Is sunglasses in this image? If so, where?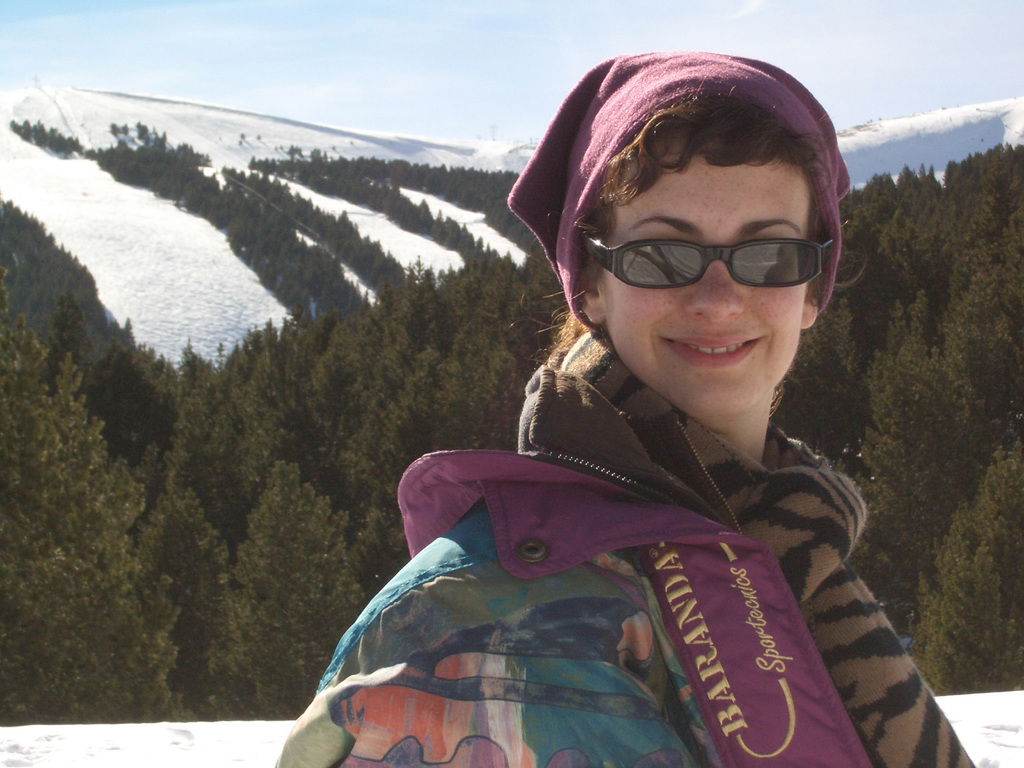
Yes, at region(584, 238, 834, 289).
